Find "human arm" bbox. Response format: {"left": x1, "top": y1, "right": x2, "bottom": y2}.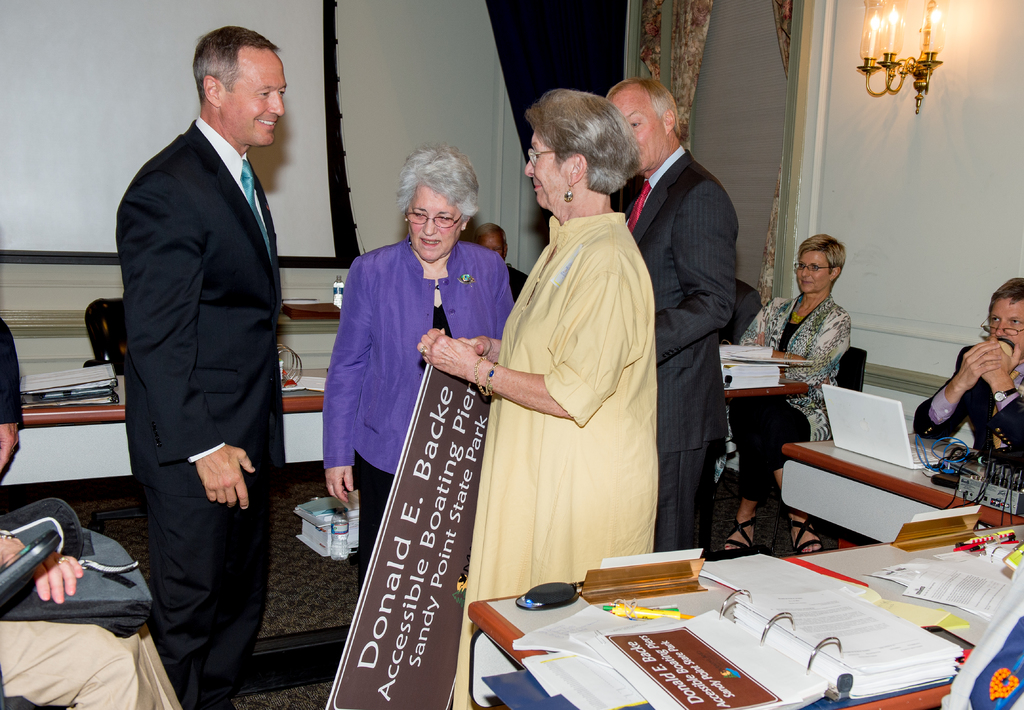
{"left": 319, "top": 255, "right": 372, "bottom": 501}.
